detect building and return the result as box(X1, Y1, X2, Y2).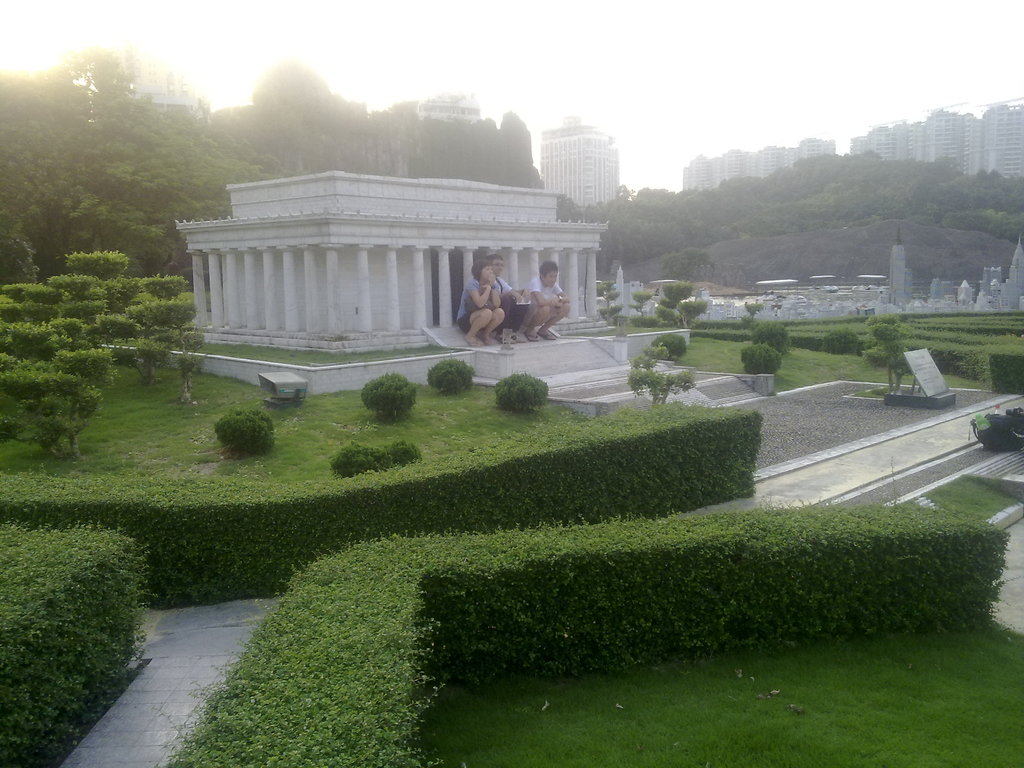
box(413, 84, 487, 124).
